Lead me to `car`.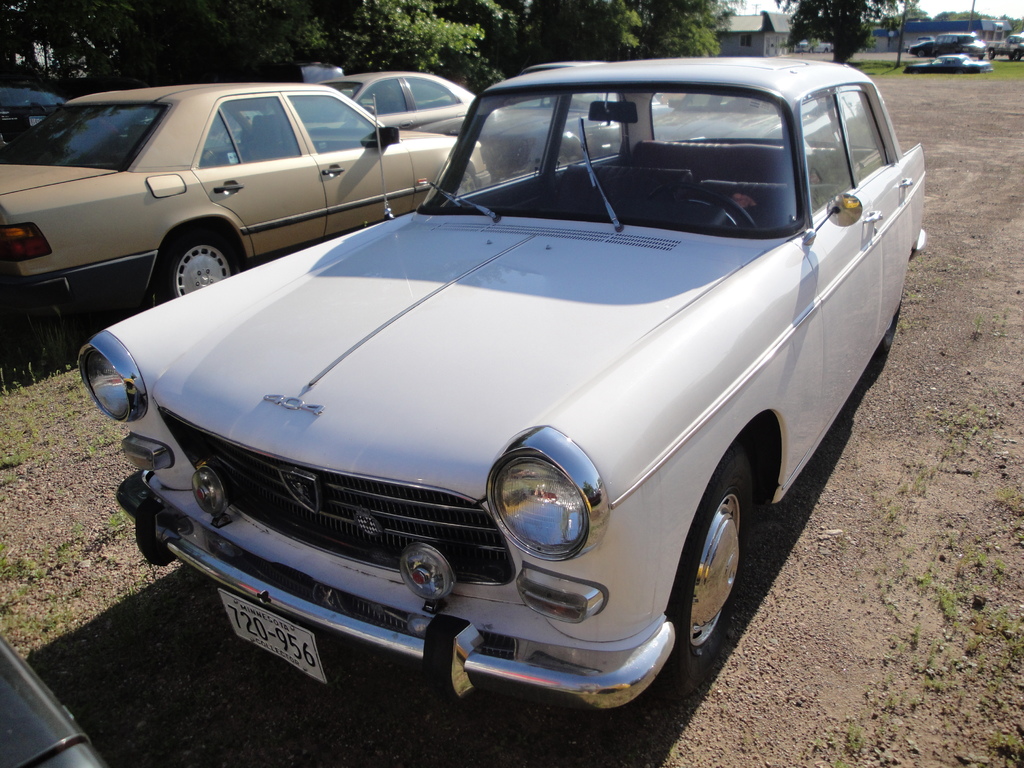
Lead to (903,52,993,75).
